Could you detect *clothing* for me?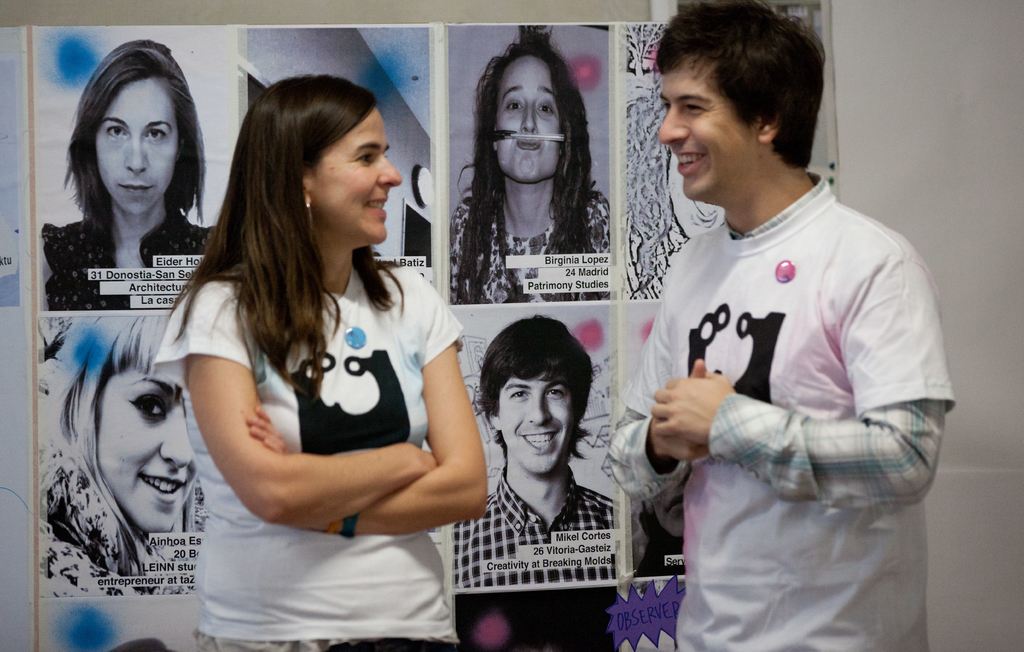
Detection result: select_region(453, 464, 618, 591).
